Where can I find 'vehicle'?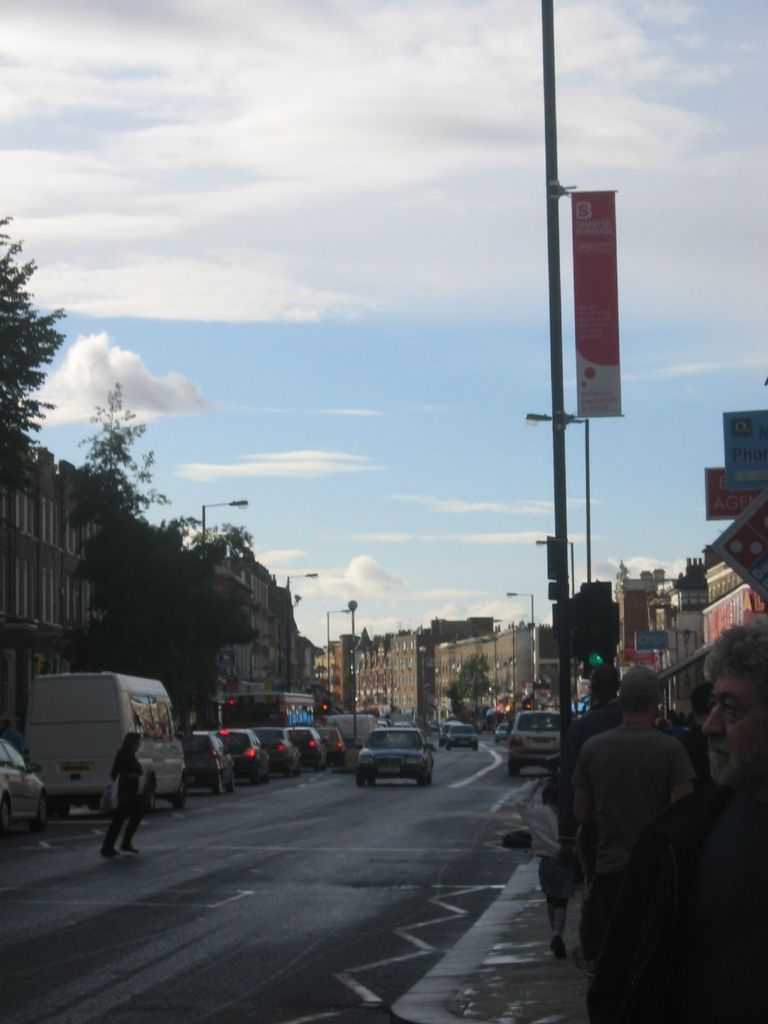
You can find it at Rect(186, 728, 236, 795).
